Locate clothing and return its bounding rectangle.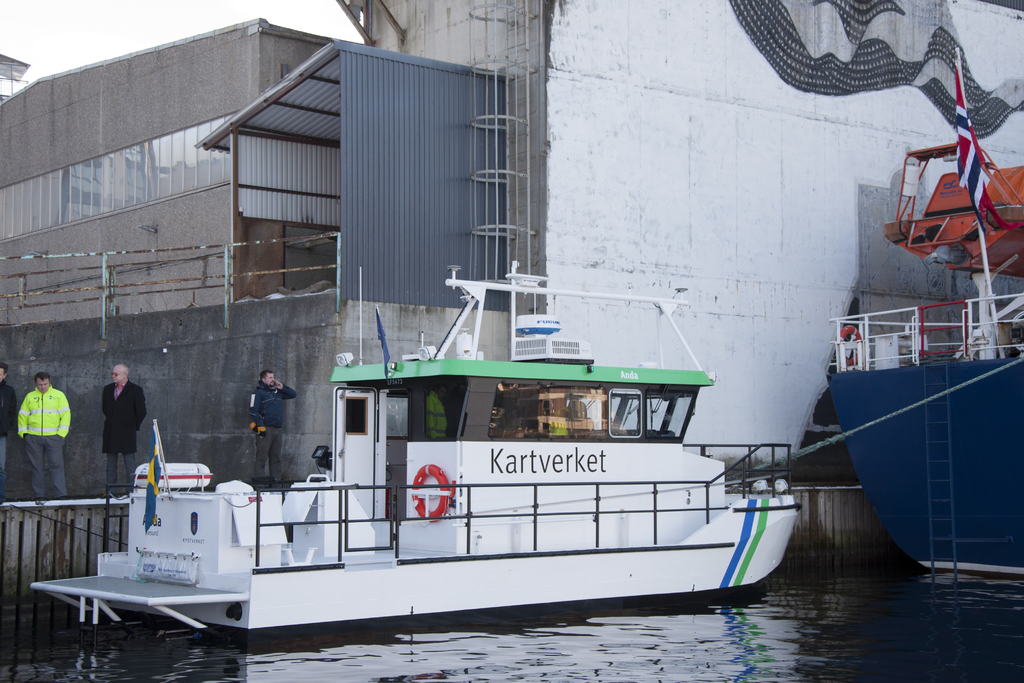
Rect(0, 432, 9, 478).
